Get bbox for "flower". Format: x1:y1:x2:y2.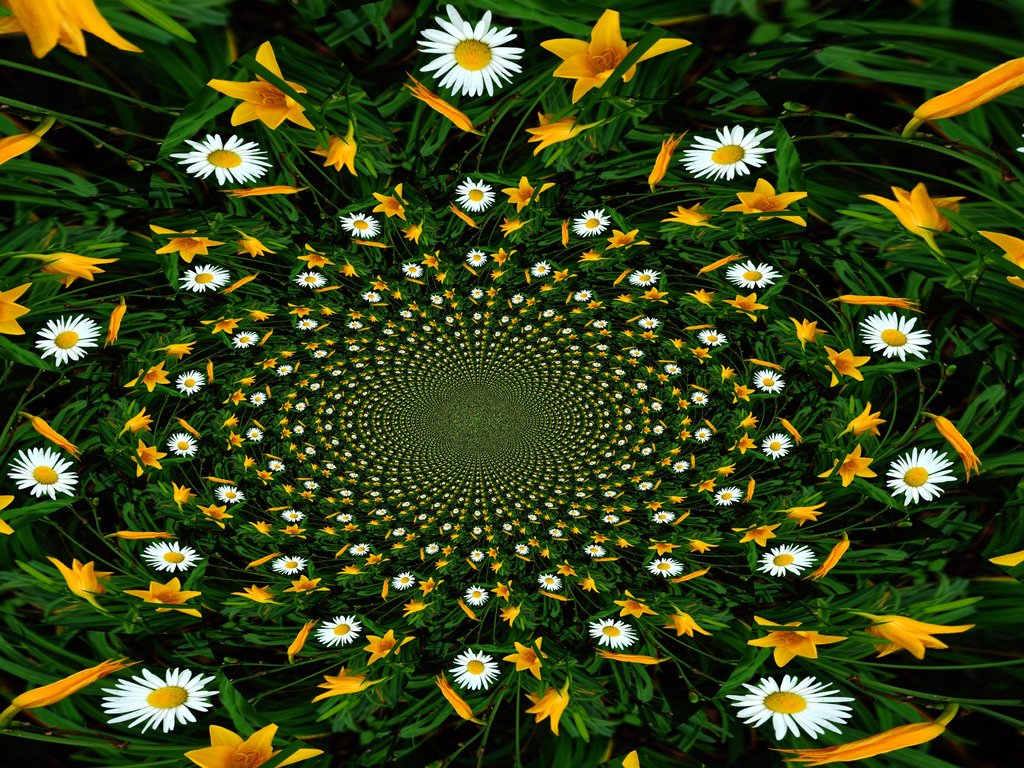
572:286:589:303.
